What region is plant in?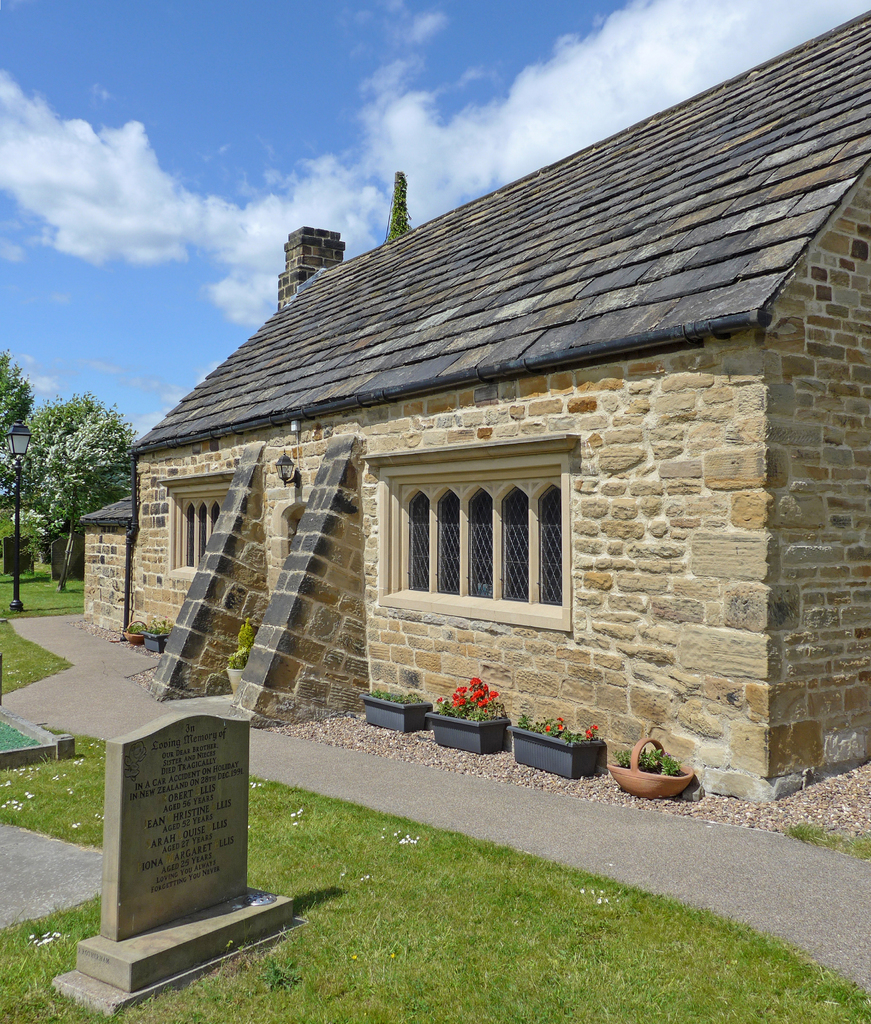
select_region(517, 710, 603, 741).
